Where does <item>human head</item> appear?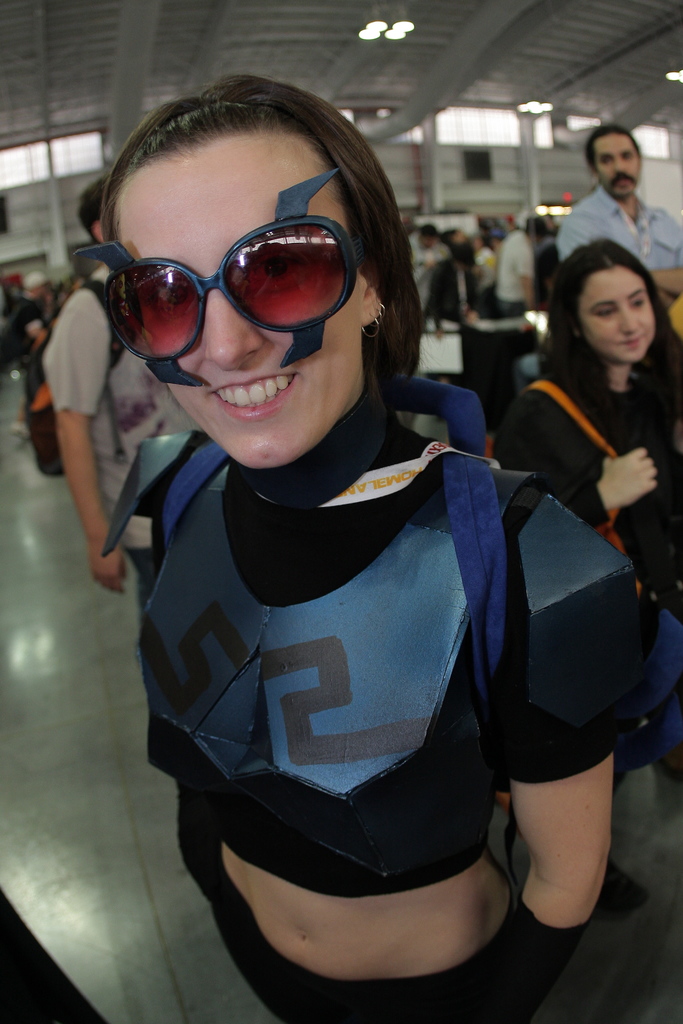
Appears at (x1=418, y1=227, x2=440, y2=249).
